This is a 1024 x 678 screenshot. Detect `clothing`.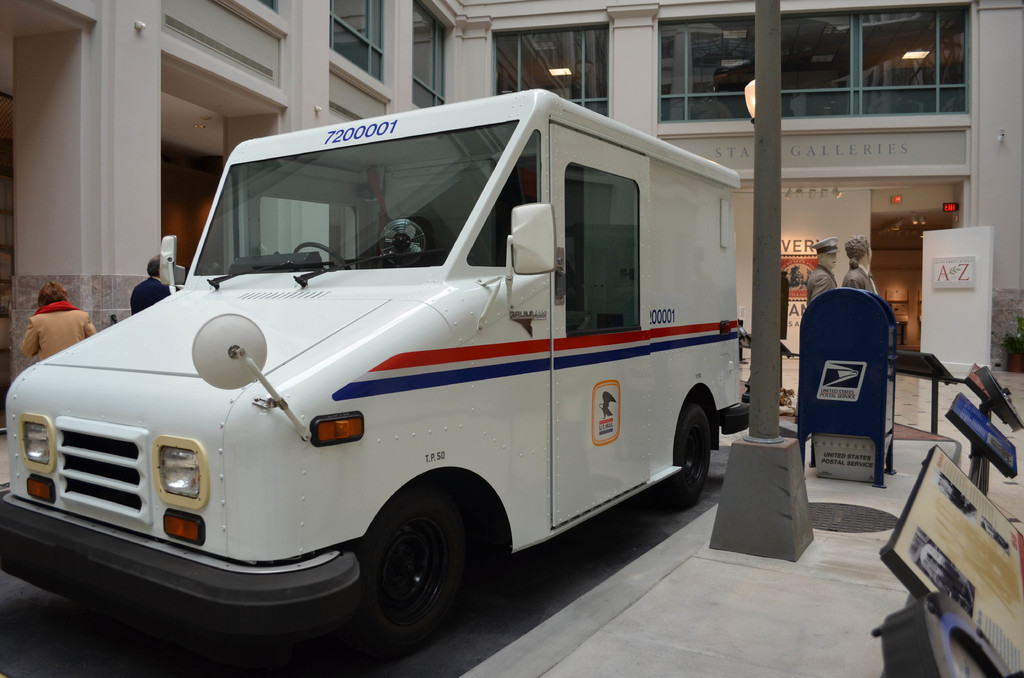
(x1=18, y1=305, x2=97, y2=362).
